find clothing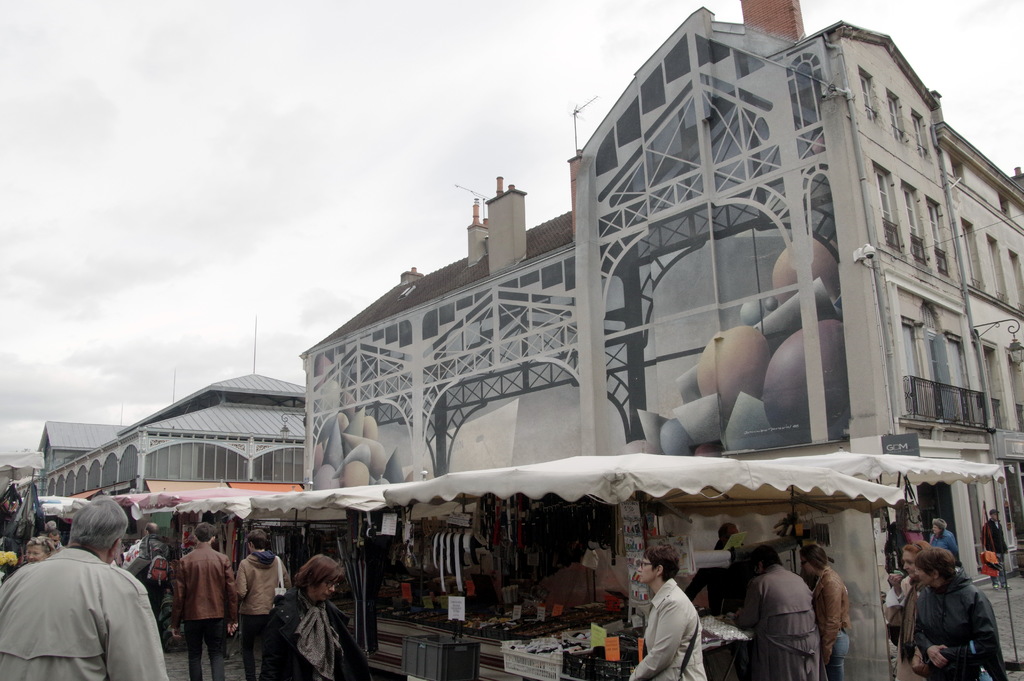
detection(629, 577, 708, 680)
